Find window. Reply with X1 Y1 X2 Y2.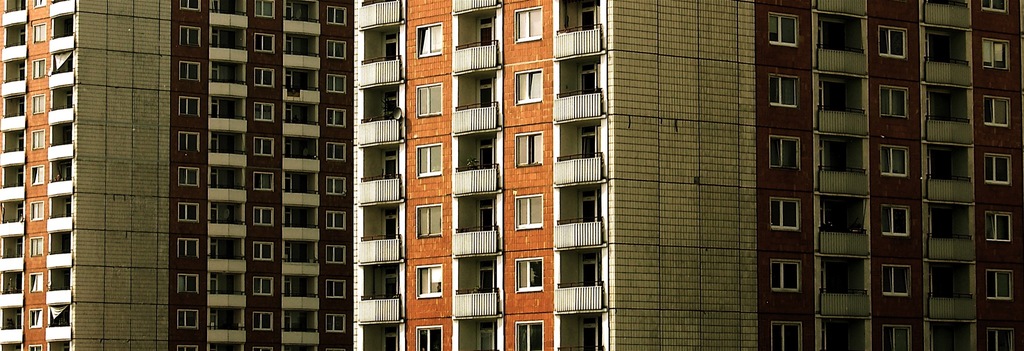
175 343 197 350.
